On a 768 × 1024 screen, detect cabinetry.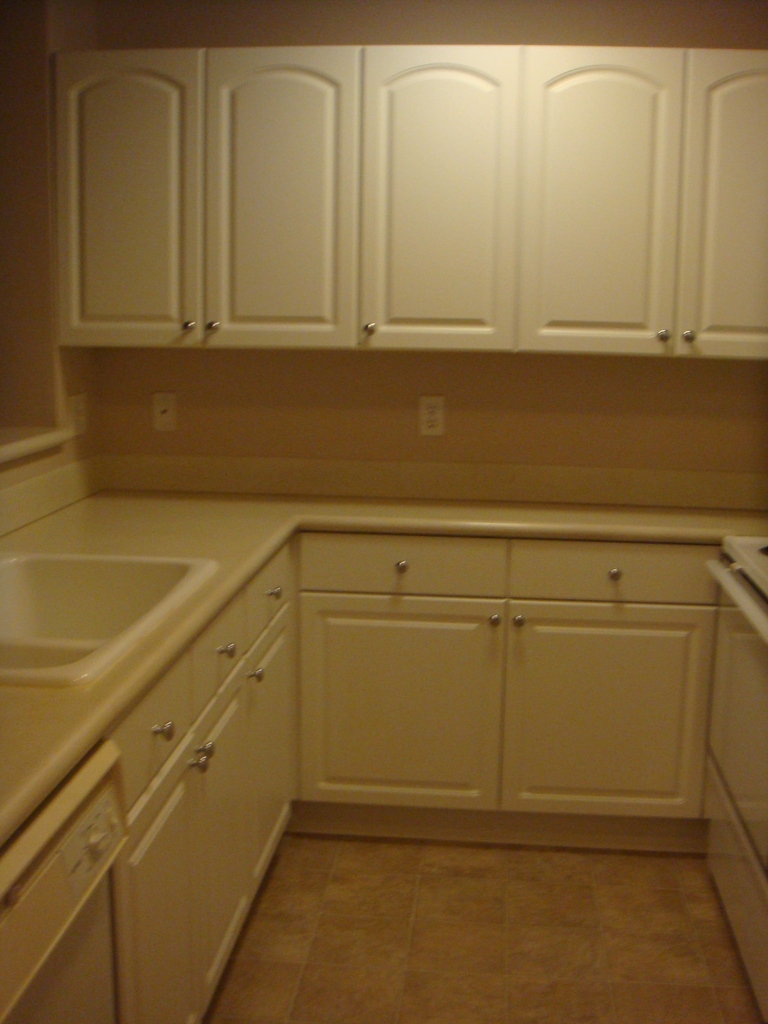
696 575 767 1023.
